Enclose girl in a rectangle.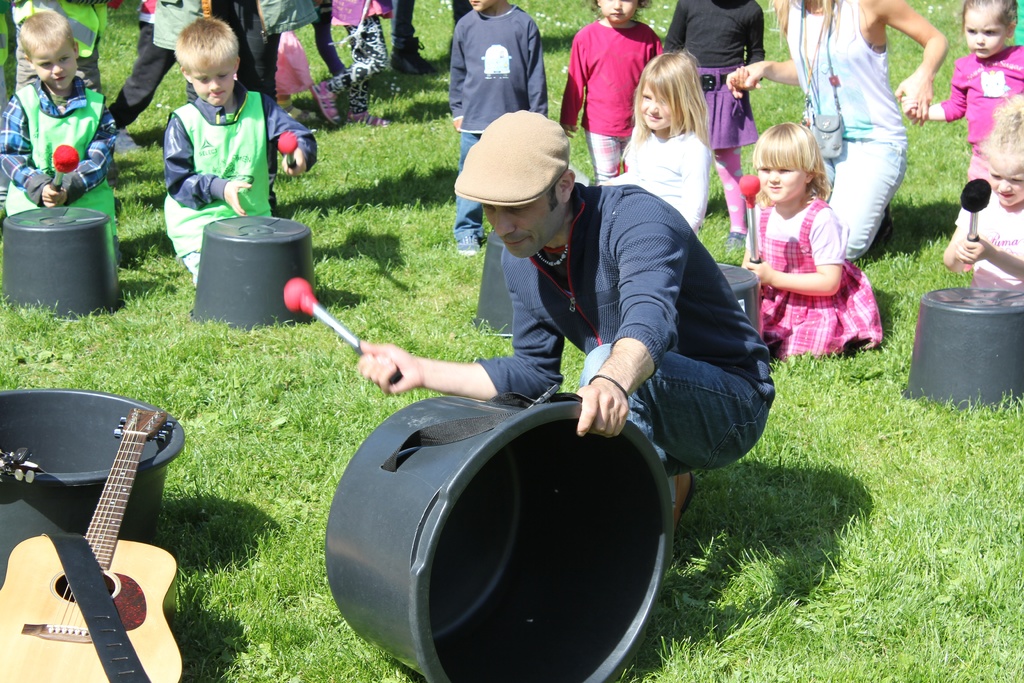
region(742, 126, 882, 359).
